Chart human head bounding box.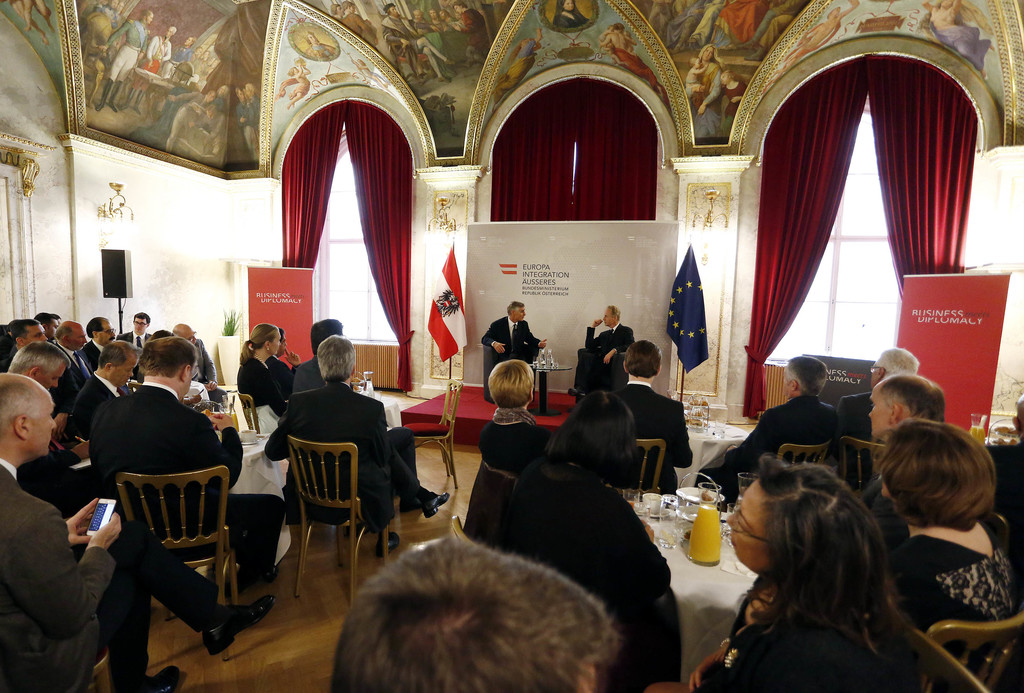
Charted: select_region(563, 398, 632, 475).
